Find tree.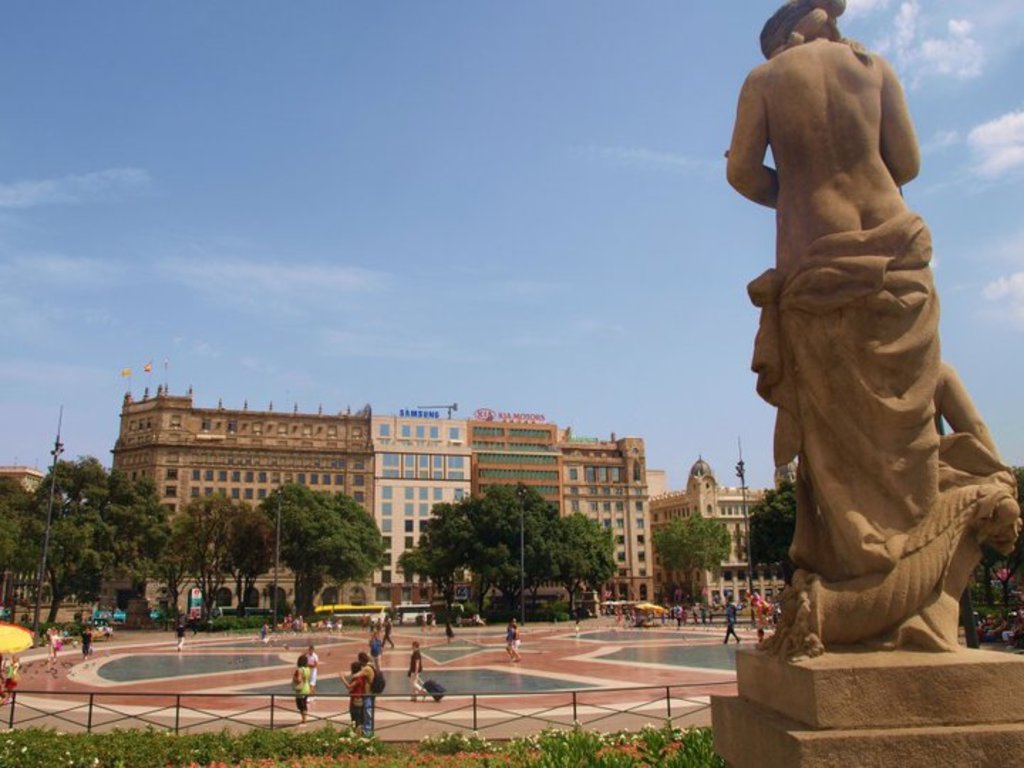
{"x1": 9, "y1": 452, "x2": 174, "y2": 627}.
